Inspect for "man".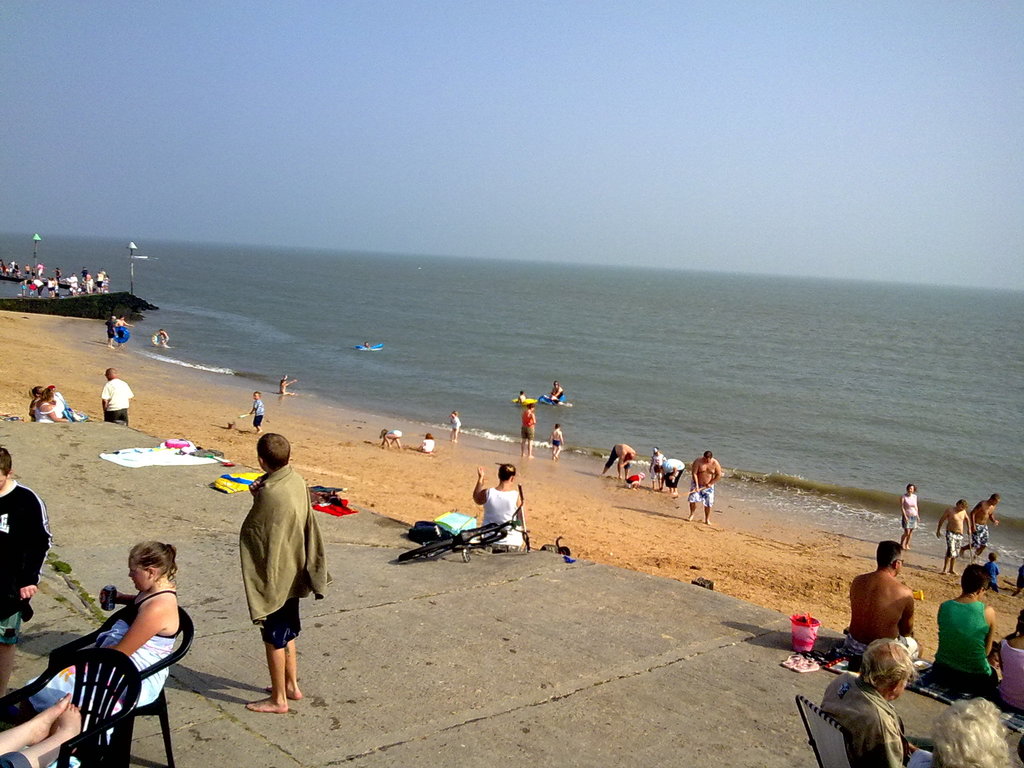
Inspection: rect(934, 500, 970, 582).
